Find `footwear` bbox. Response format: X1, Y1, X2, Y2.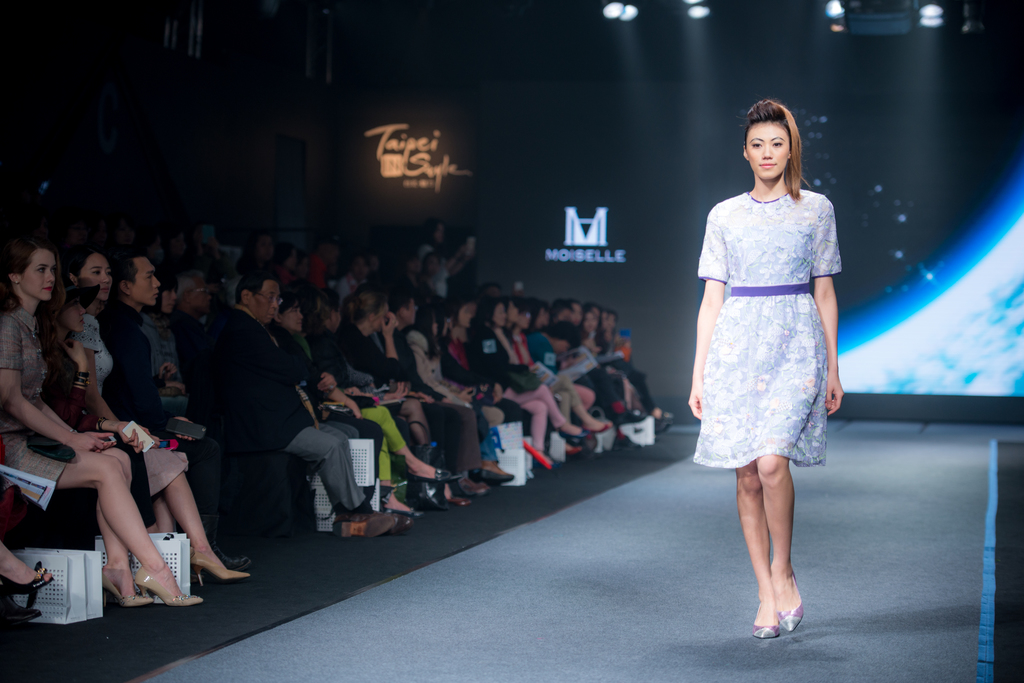
437, 488, 467, 507.
